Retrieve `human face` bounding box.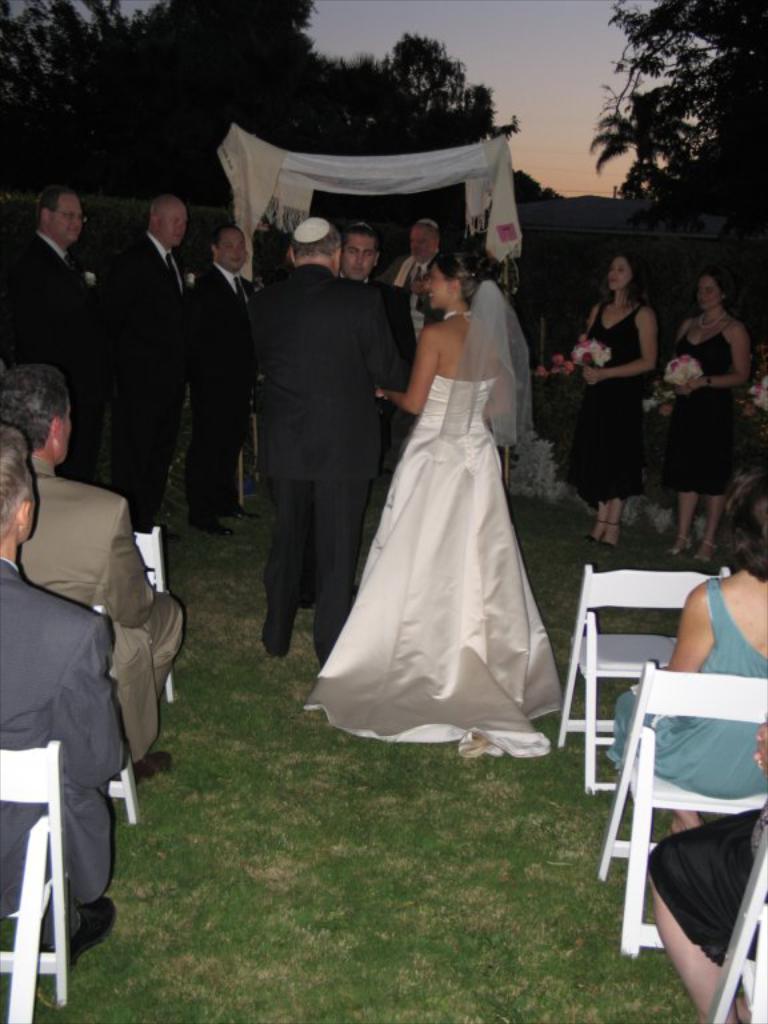
Bounding box: <region>55, 199, 81, 240</region>.
